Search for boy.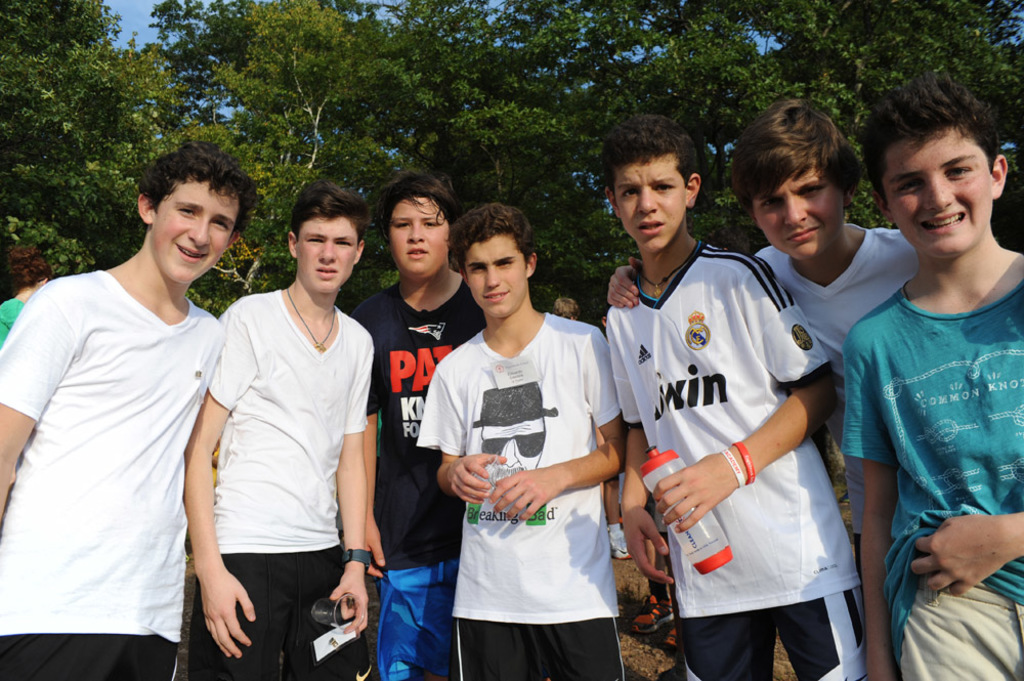
Found at Rect(0, 130, 264, 680).
